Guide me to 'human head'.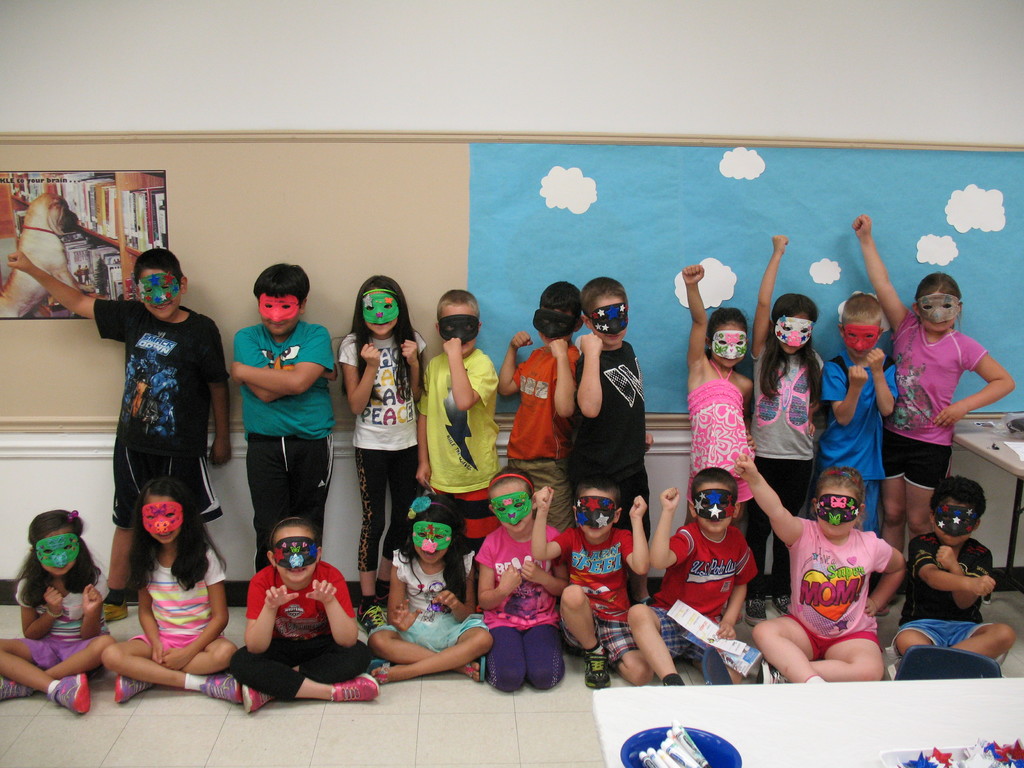
Guidance: [535,285,582,339].
